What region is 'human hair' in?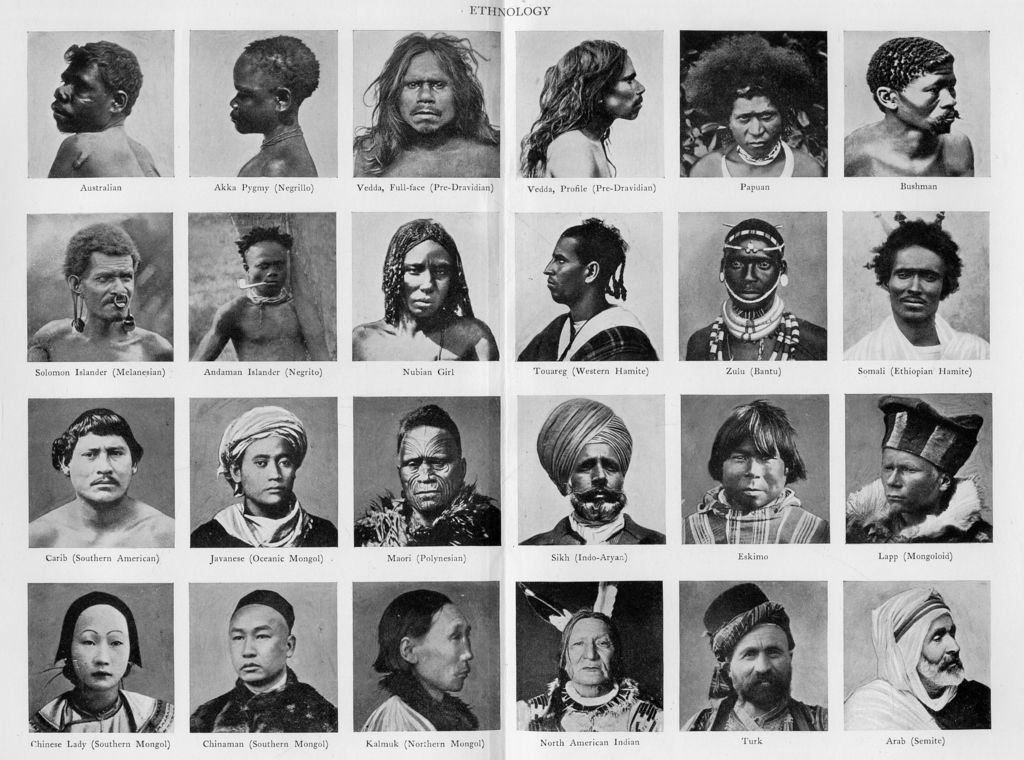
rect(348, 37, 493, 158).
